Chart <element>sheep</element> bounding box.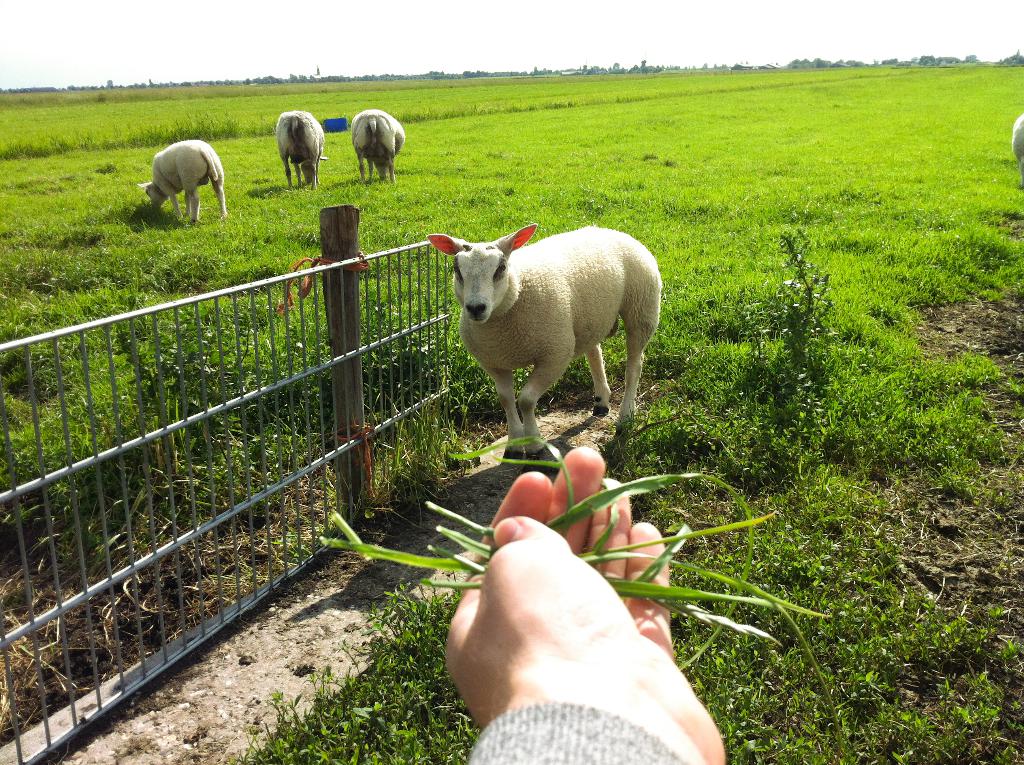
Charted: l=276, t=108, r=326, b=188.
